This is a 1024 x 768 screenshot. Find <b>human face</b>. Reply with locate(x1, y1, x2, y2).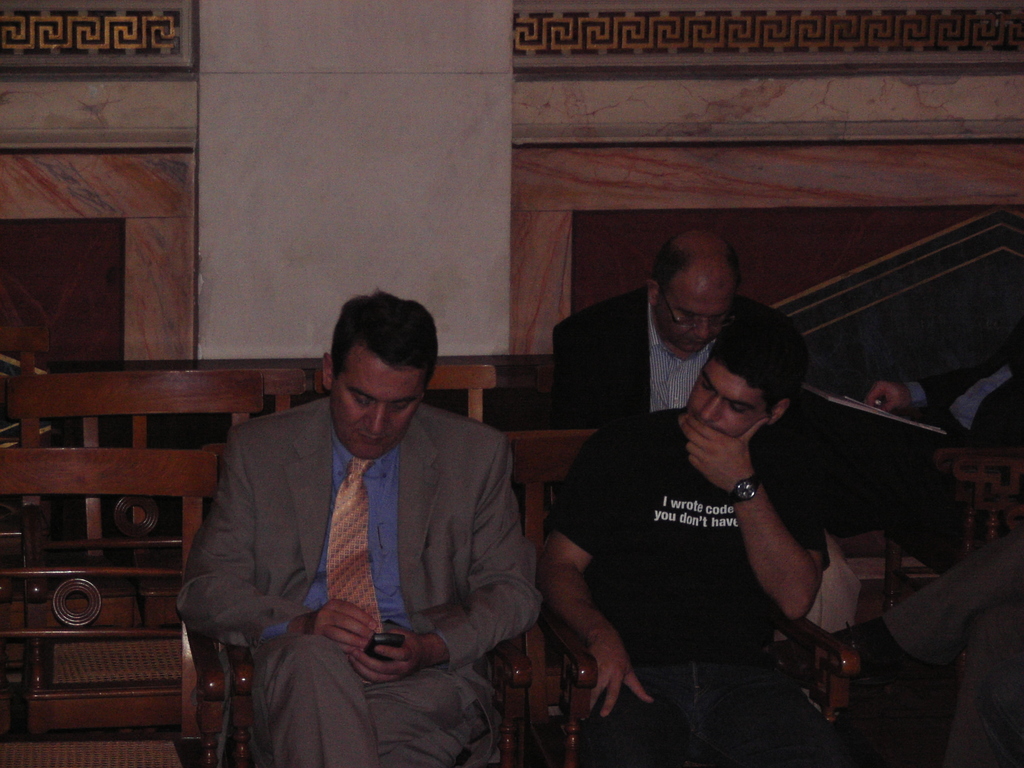
locate(687, 357, 766, 435).
